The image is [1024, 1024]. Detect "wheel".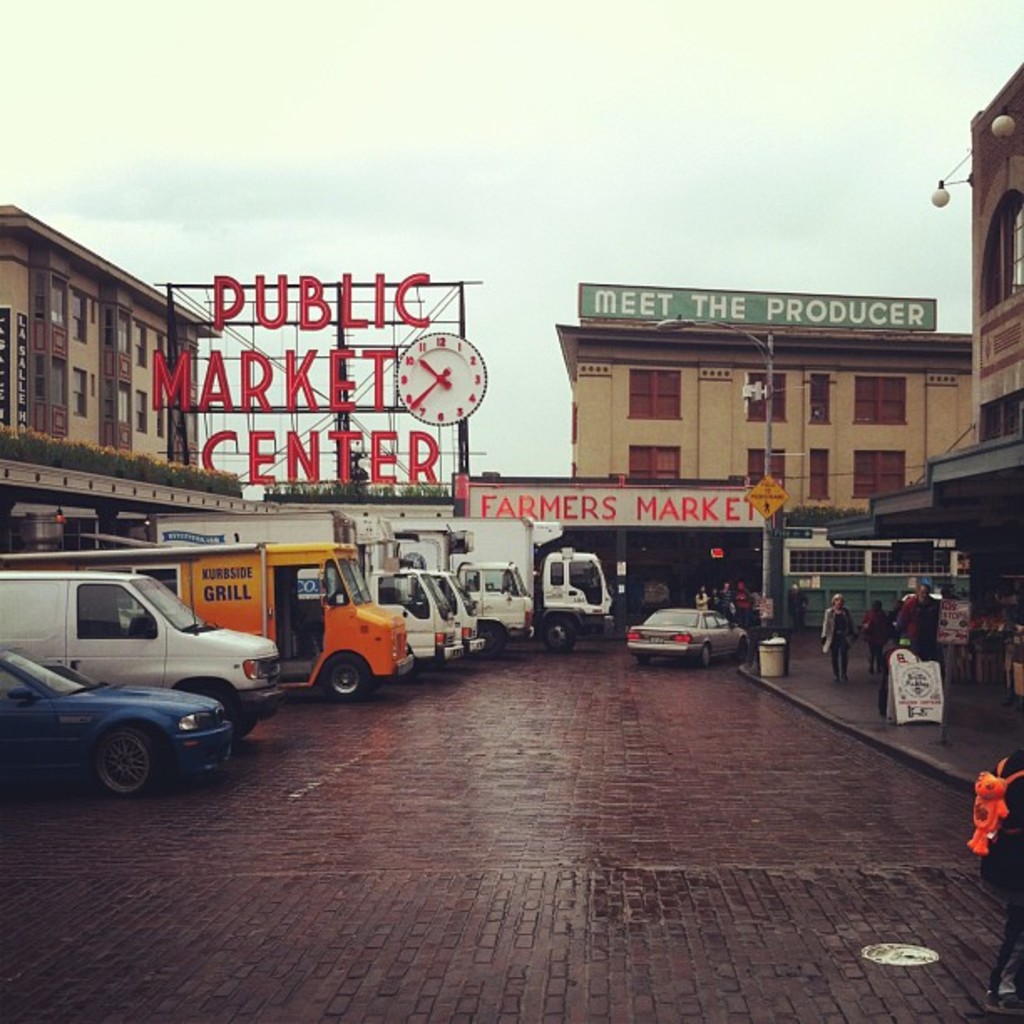
Detection: (323,654,371,701).
